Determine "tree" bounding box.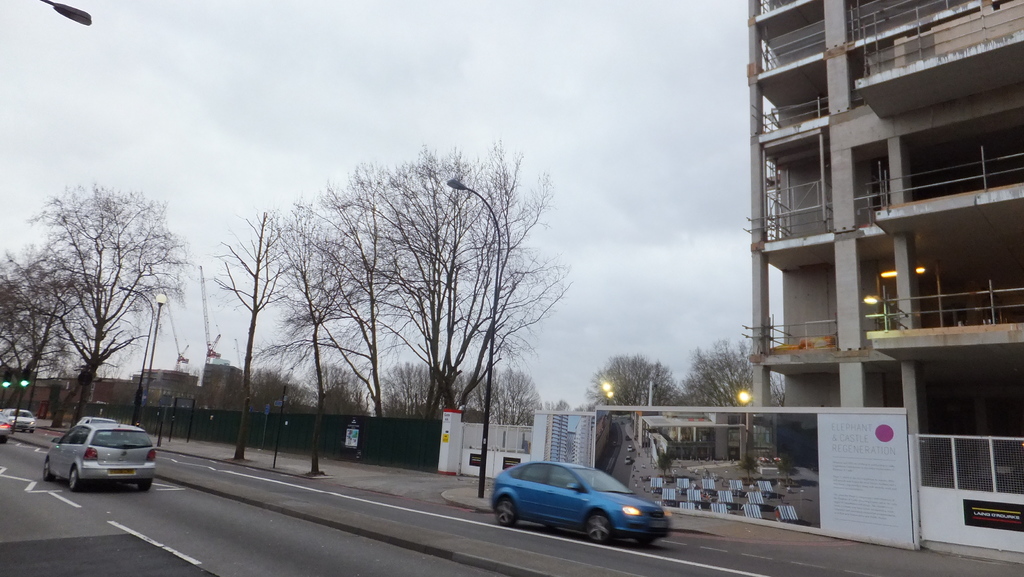
Determined: {"left": 230, "top": 367, "right": 290, "bottom": 416}.
